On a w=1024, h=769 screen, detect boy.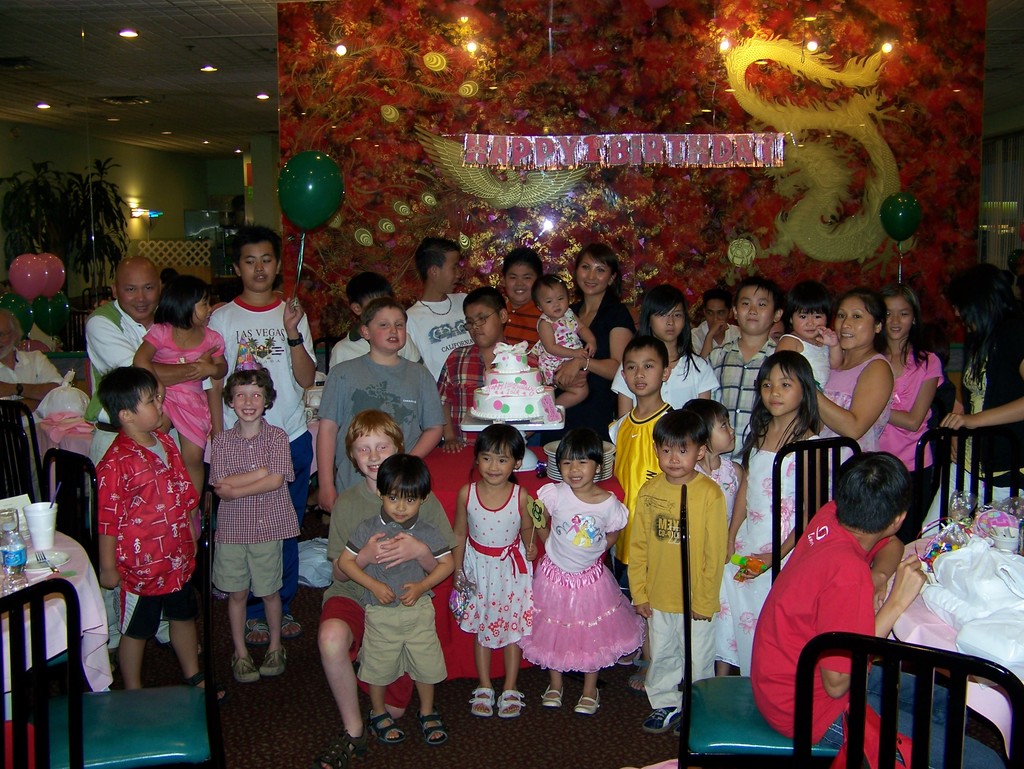
<bbox>207, 337, 301, 681</bbox>.
